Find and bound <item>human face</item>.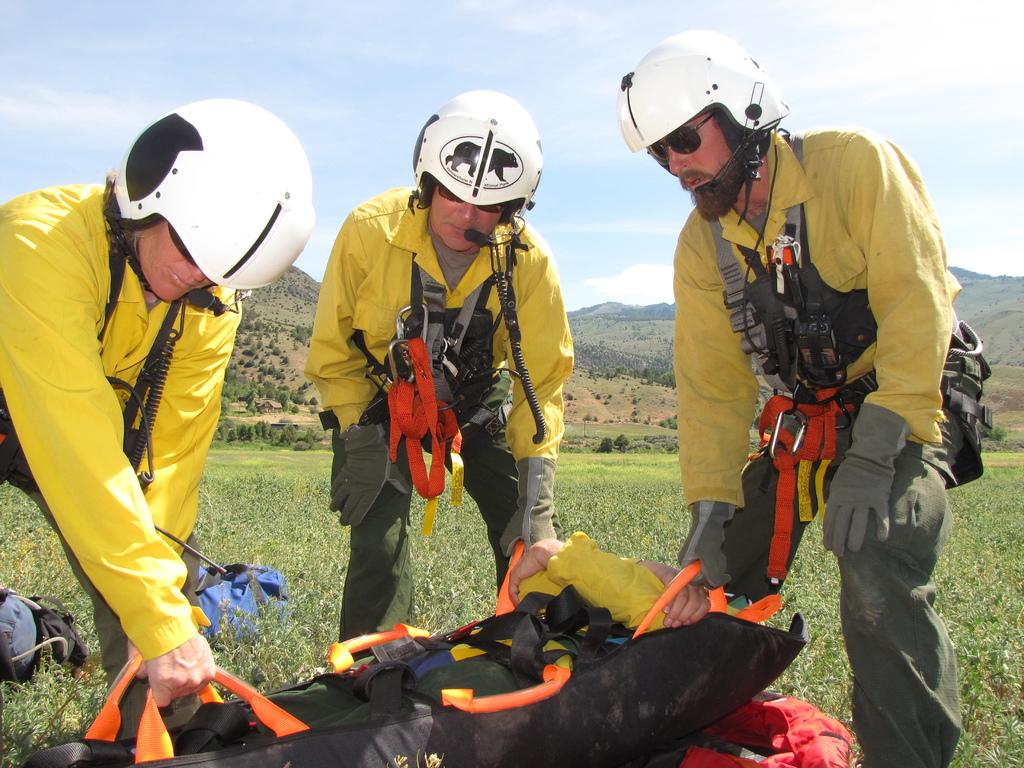
Bound: 135,216,211,301.
